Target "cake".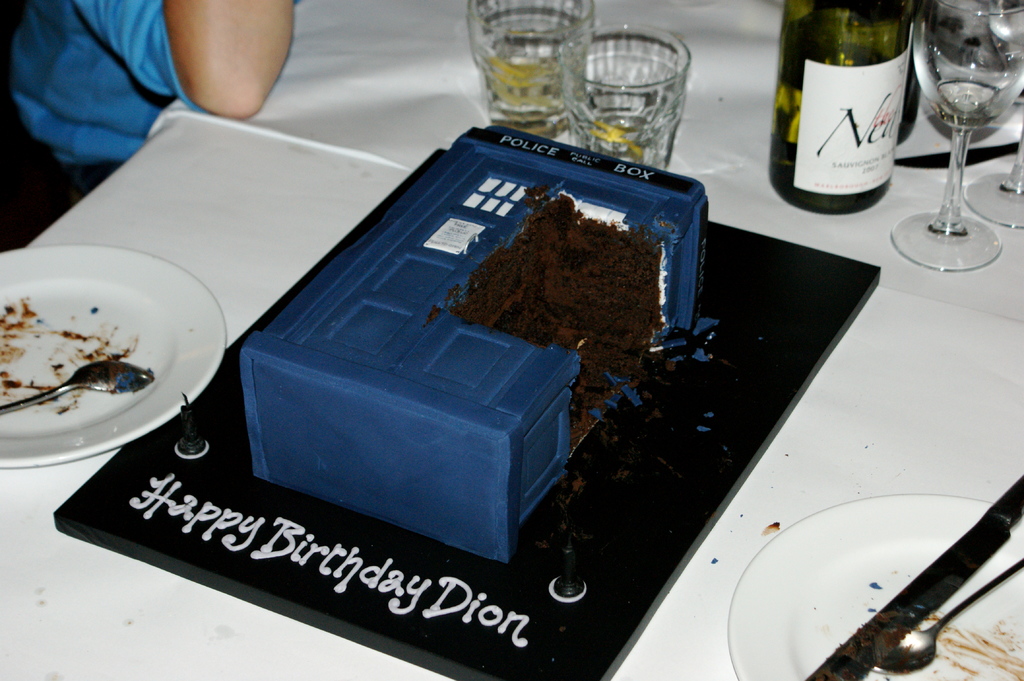
Target region: (x1=241, y1=121, x2=707, y2=568).
